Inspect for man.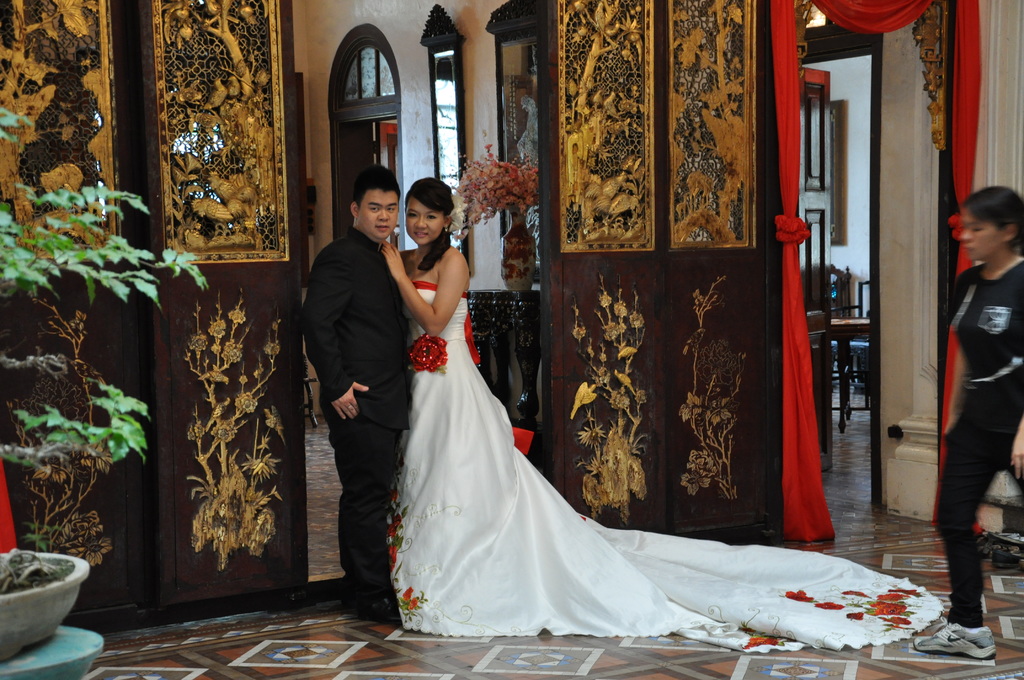
Inspection: BBox(300, 158, 428, 611).
